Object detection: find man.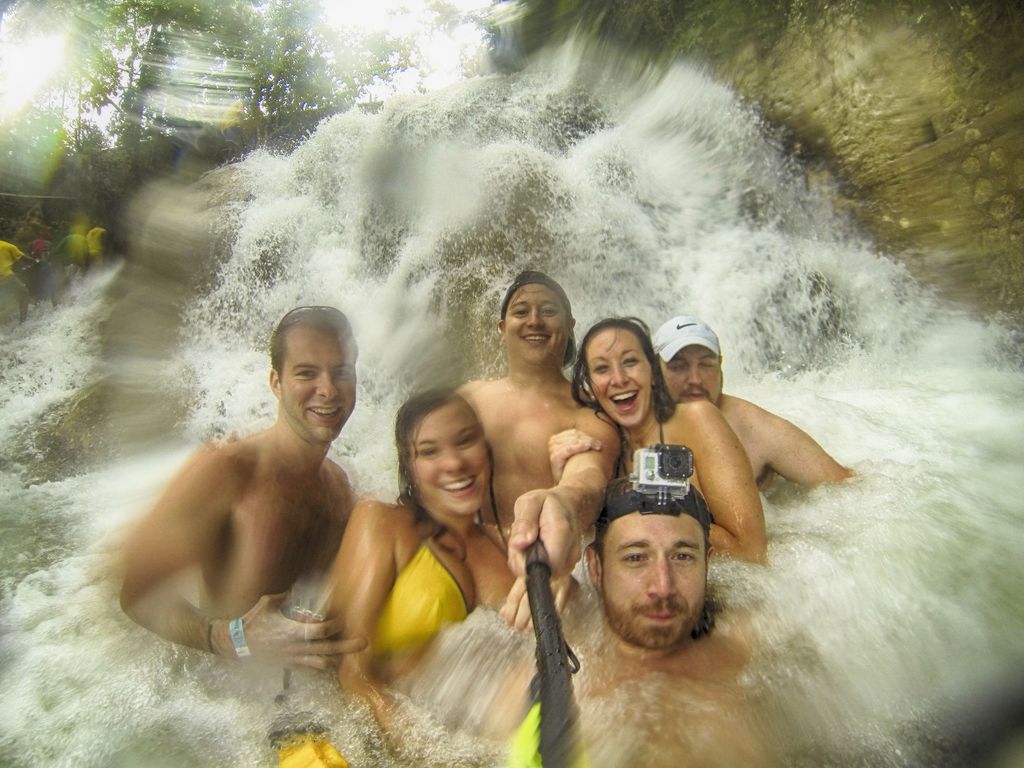
box(490, 490, 833, 767).
